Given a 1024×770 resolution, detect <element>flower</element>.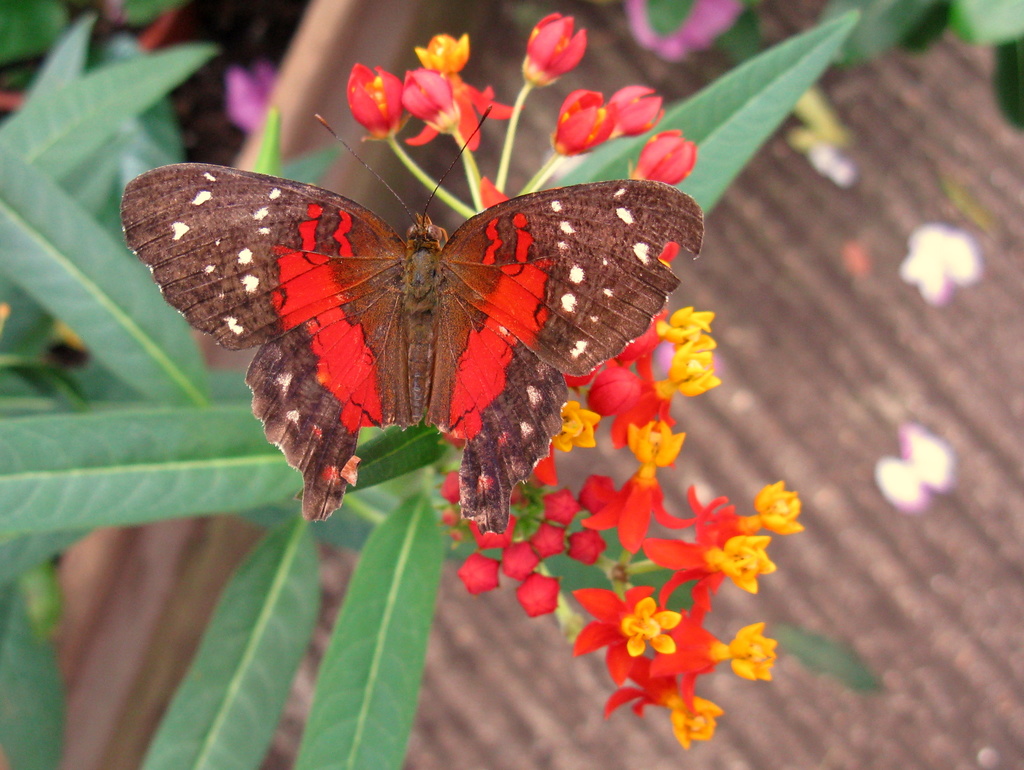
<bbox>417, 72, 508, 165</bbox>.
